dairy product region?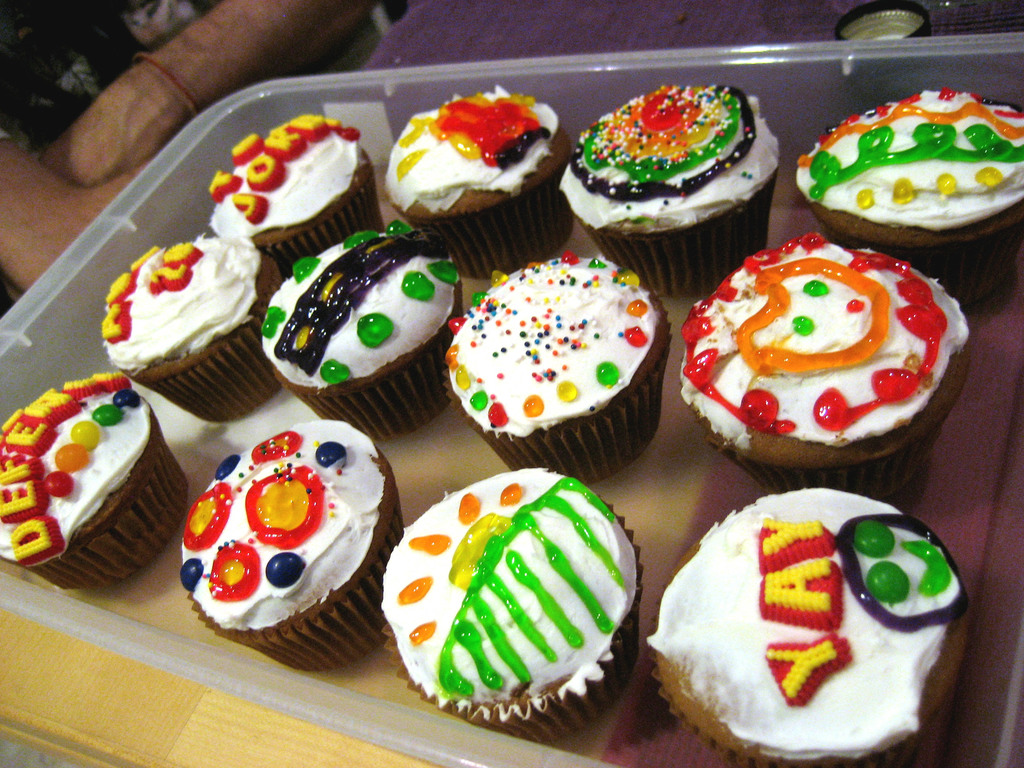
detection(436, 248, 662, 436)
